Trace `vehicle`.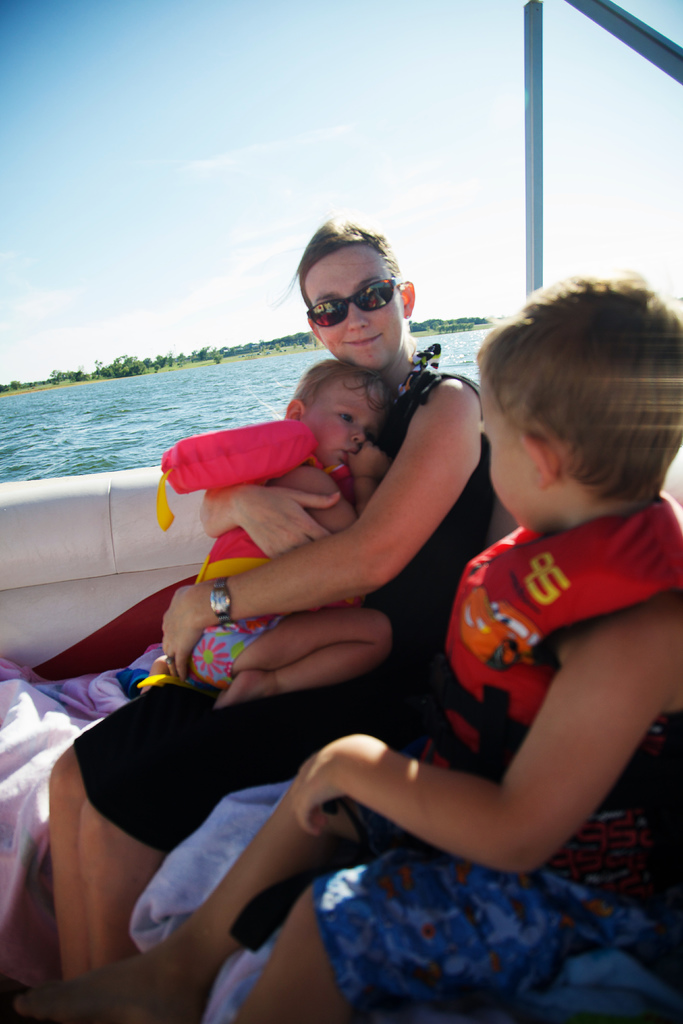
Traced to 0 0 682 1023.
